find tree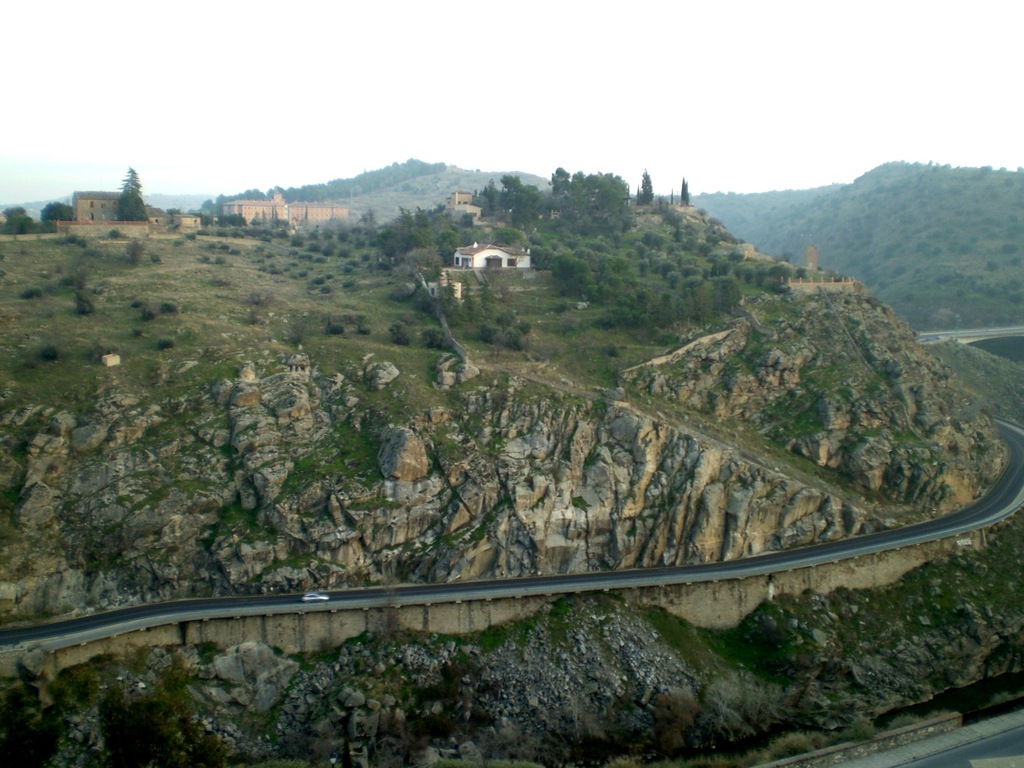
bbox(679, 225, 683, 236)
